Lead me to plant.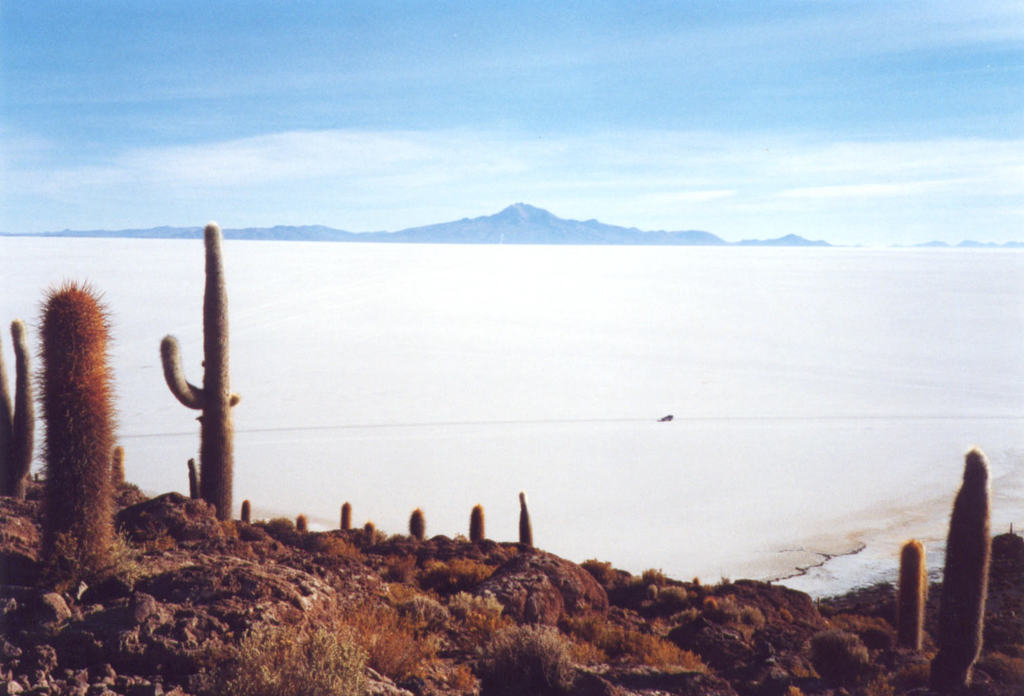
Lead to 509/482/543/550.
